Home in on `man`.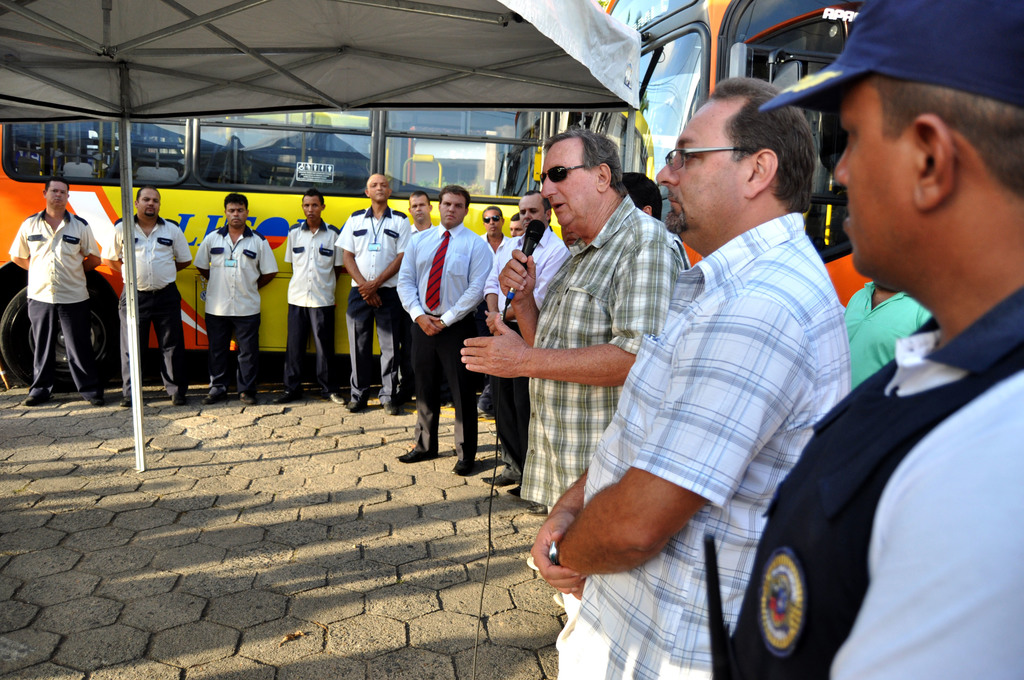
Homed in at left=397, top=186, right=492, bottom=476.
